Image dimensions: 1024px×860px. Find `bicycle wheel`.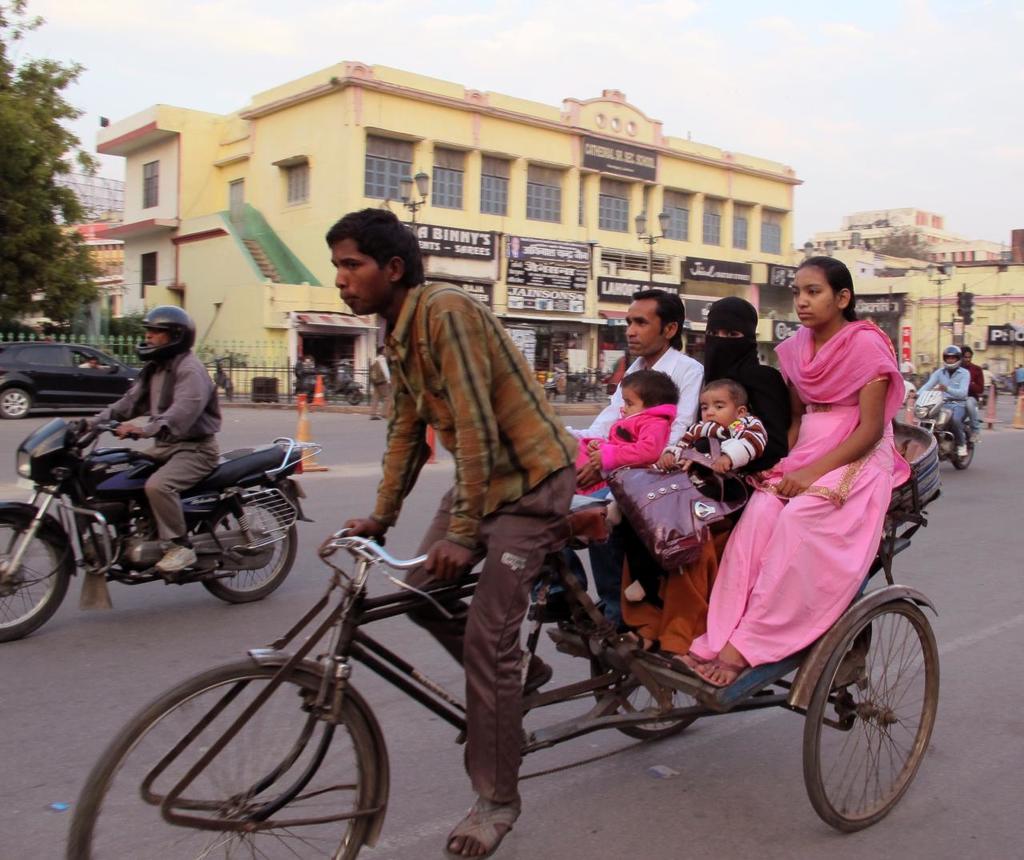
box=[809, 594, 941, 838].
